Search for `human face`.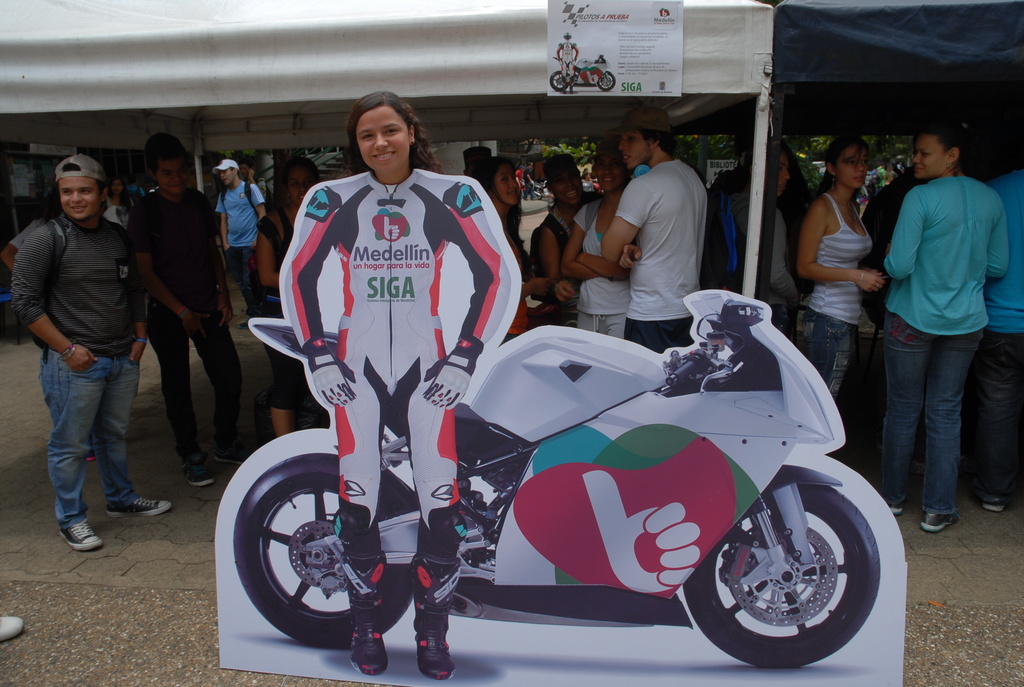
Found at Rect(829, 141, 867, 187).
